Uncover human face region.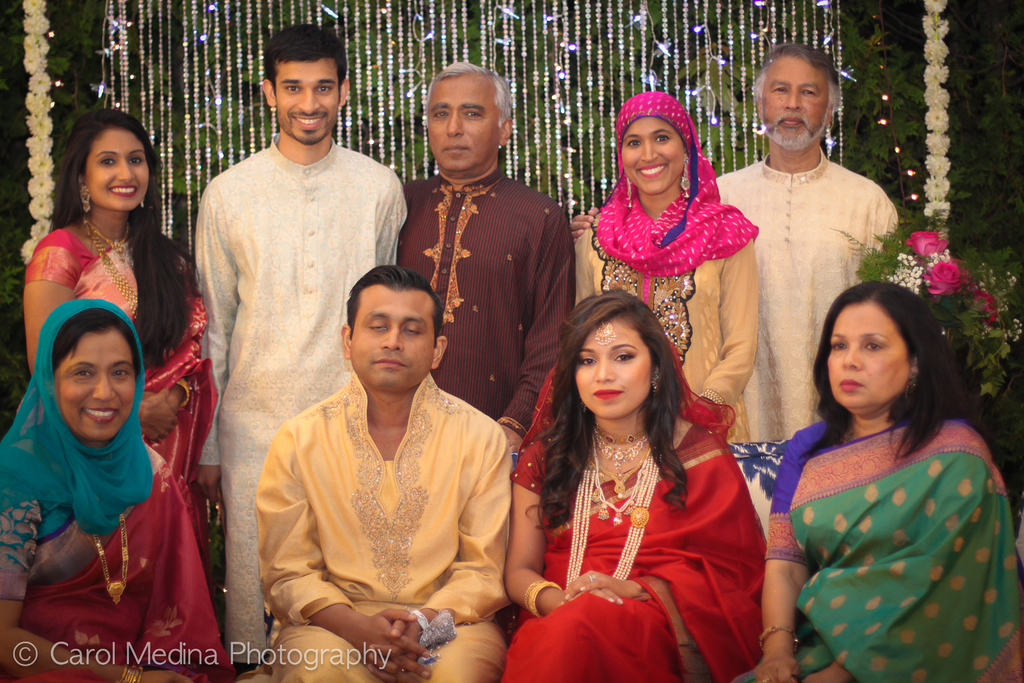
Uncovered: 826,315,897,402.
